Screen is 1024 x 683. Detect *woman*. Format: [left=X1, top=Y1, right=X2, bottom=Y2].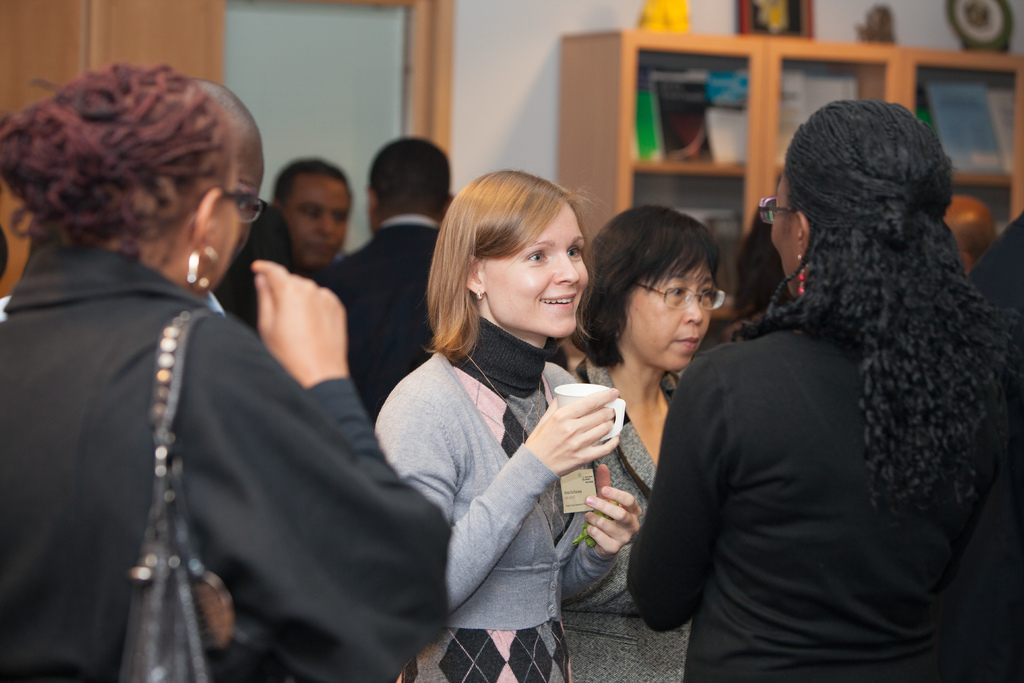
[left=2, top=58, right=461, bottom=682].
